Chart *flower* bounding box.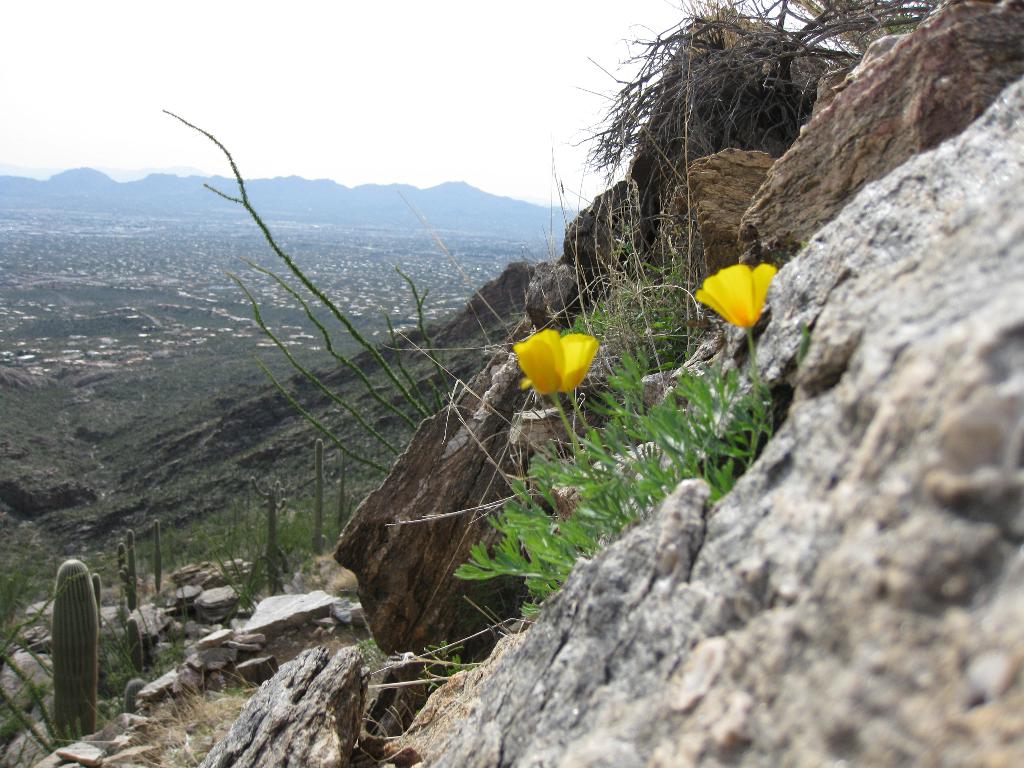
Charted: {"x1": 506, "y1": 315, "x2": 614, "y2": 396}.
